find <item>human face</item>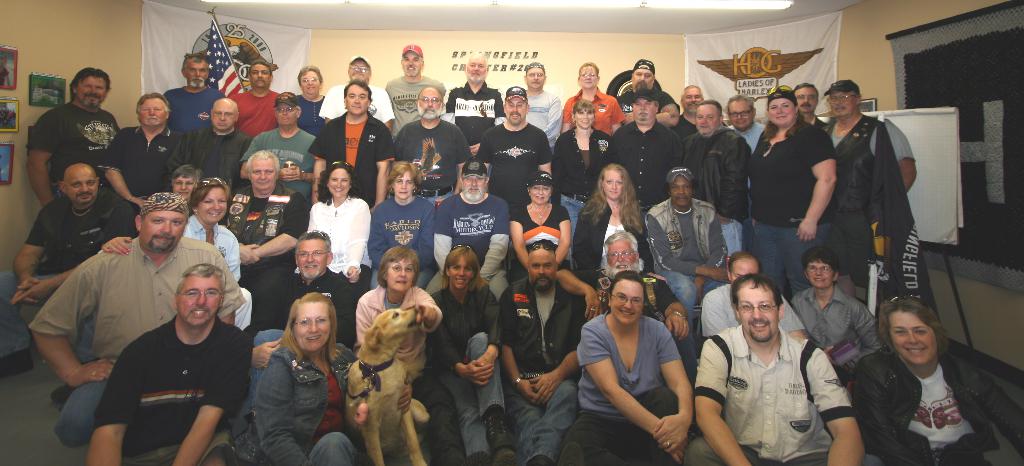
BBox(466, 52, 487, 84)
